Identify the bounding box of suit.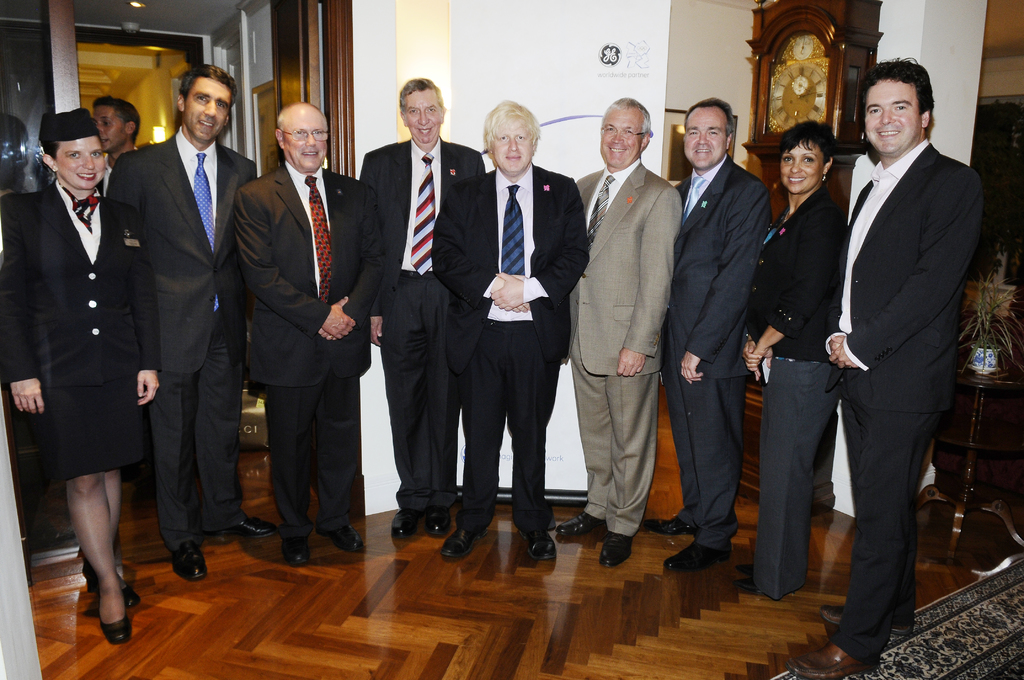
bbox=[659, 150, 768, 546].
